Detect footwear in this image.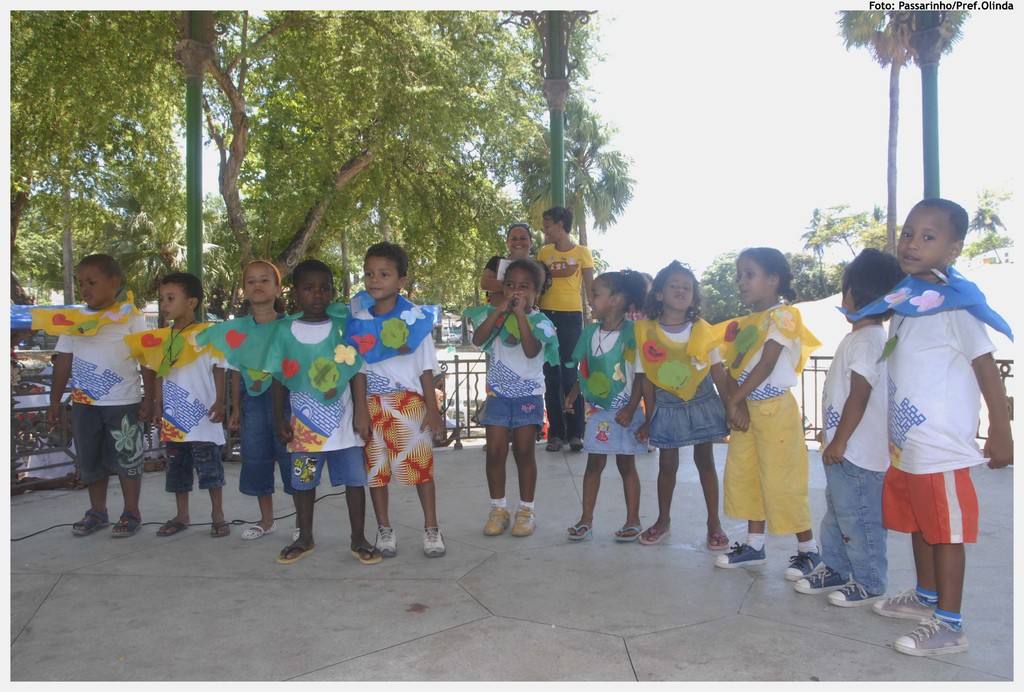
Detection: detection(278, 543, 316, 564).
